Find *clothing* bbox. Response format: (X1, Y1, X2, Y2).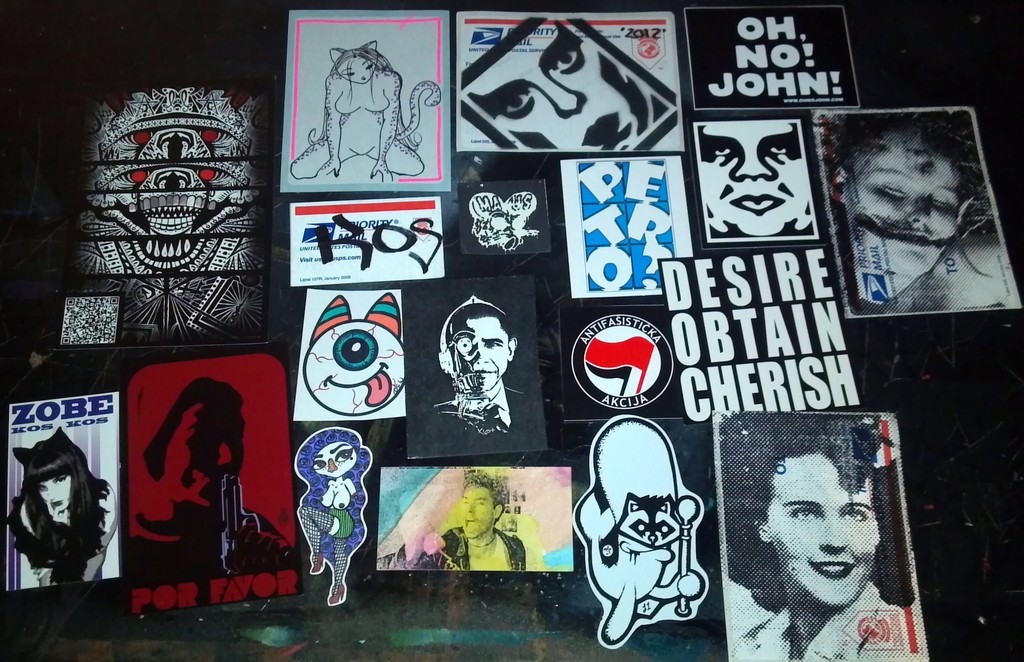
(726, 579, 907, 661).
